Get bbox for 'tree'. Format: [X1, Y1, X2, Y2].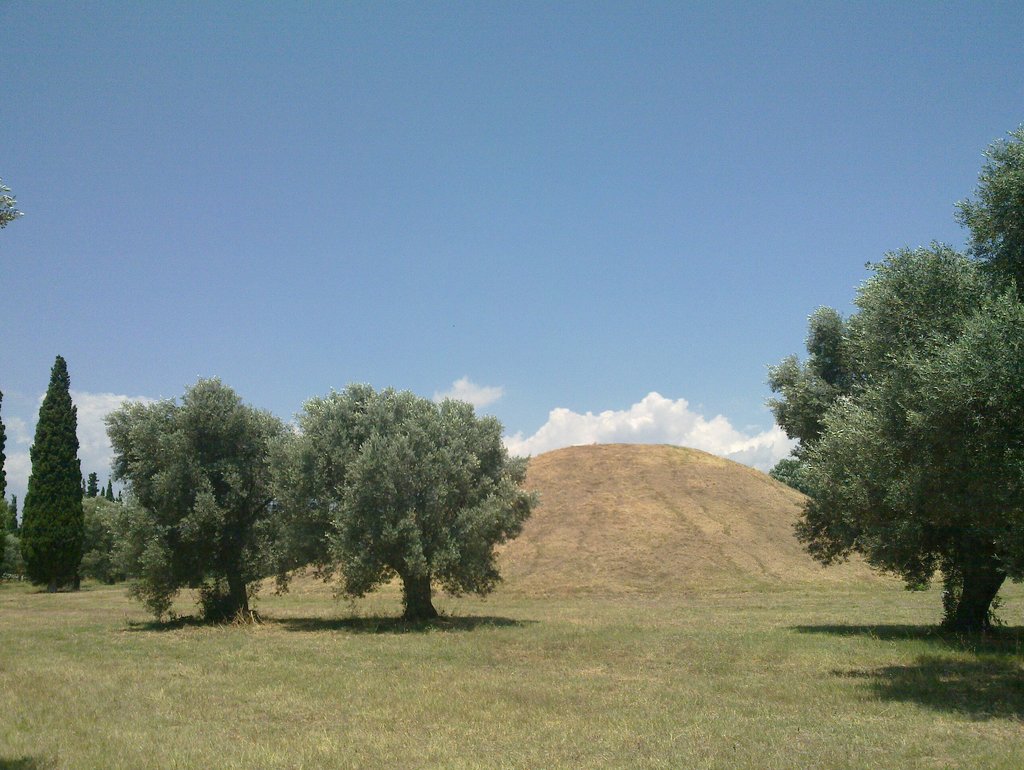
[87, 470, 104, 499].
